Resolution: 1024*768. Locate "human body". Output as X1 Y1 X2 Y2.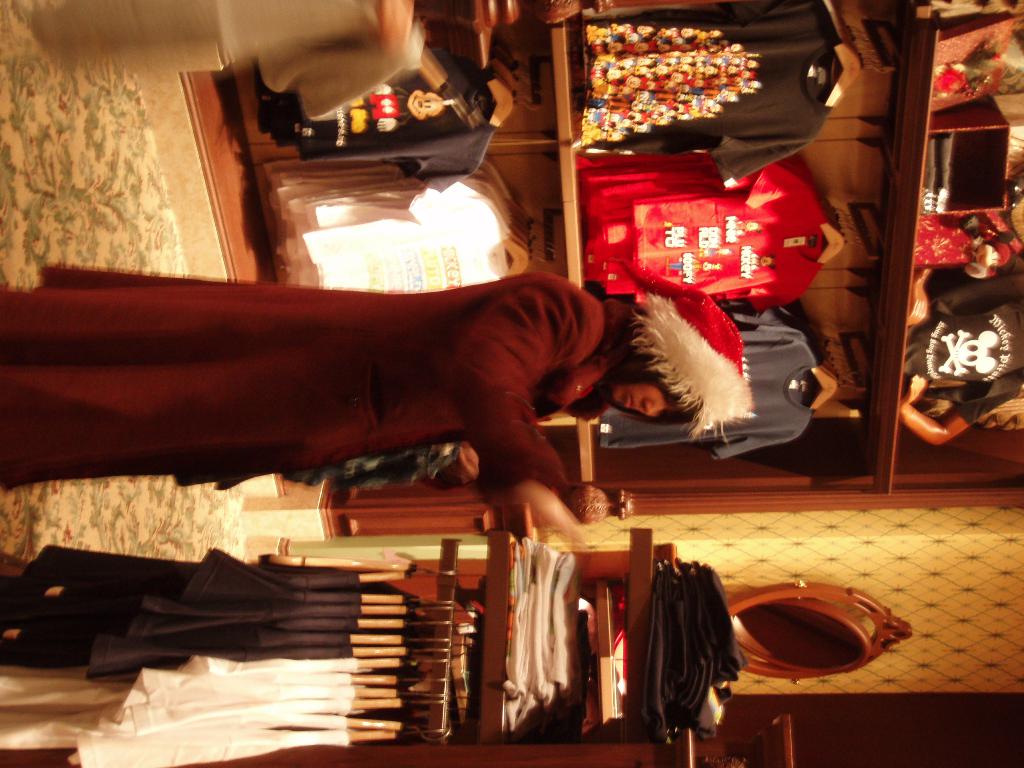
0 254 751 538.
